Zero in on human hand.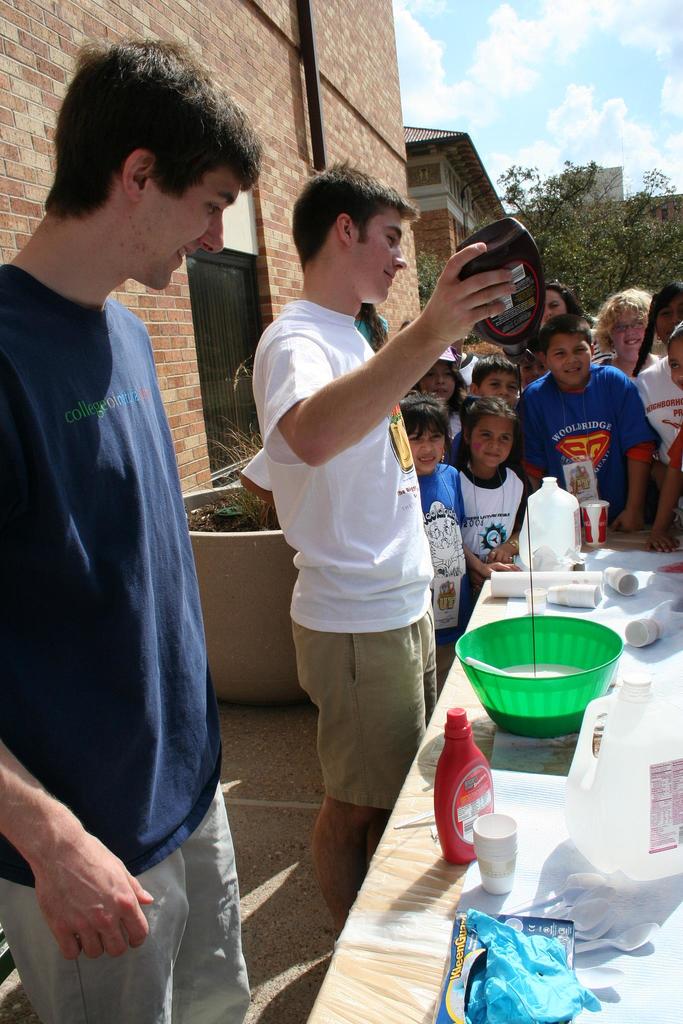
Zeroed in: Rect(478, 559, 522, 577).
